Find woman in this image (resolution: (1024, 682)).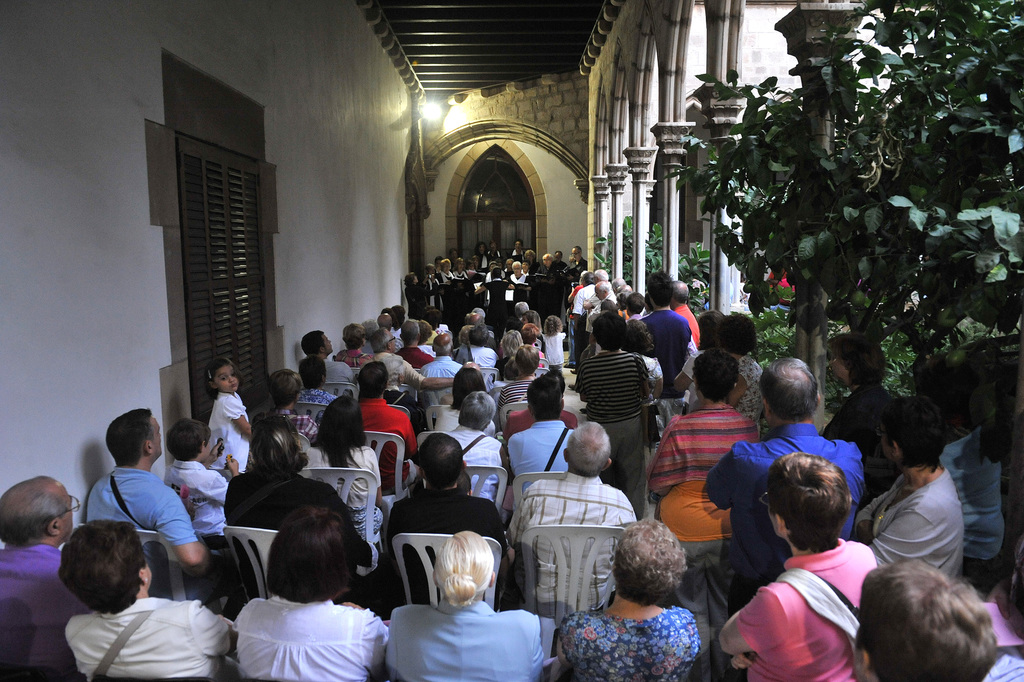
225/407/344/531.
